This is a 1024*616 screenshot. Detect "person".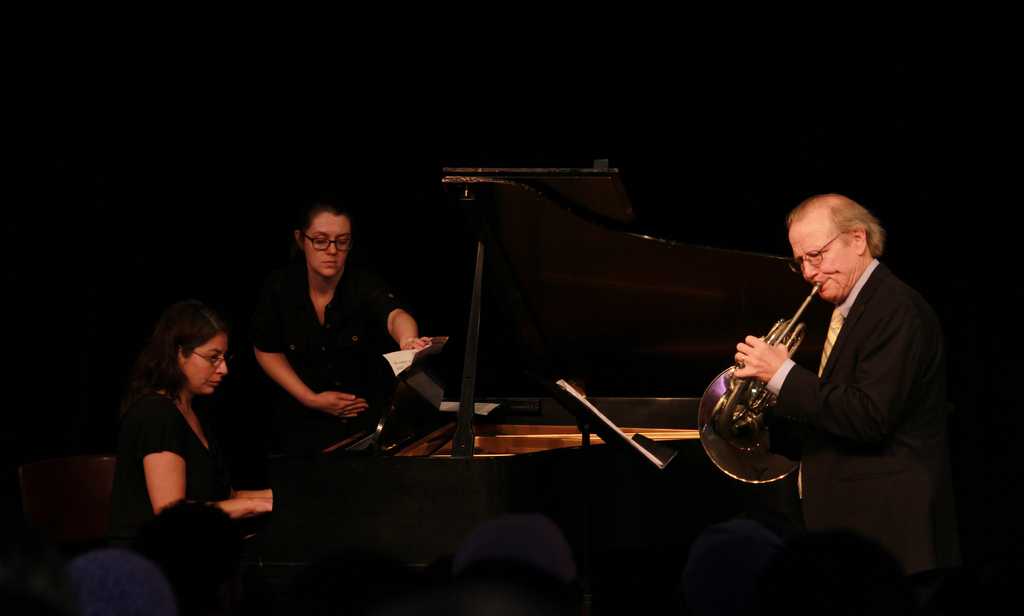
(left=115, top=299, right=273, bottom=524).
